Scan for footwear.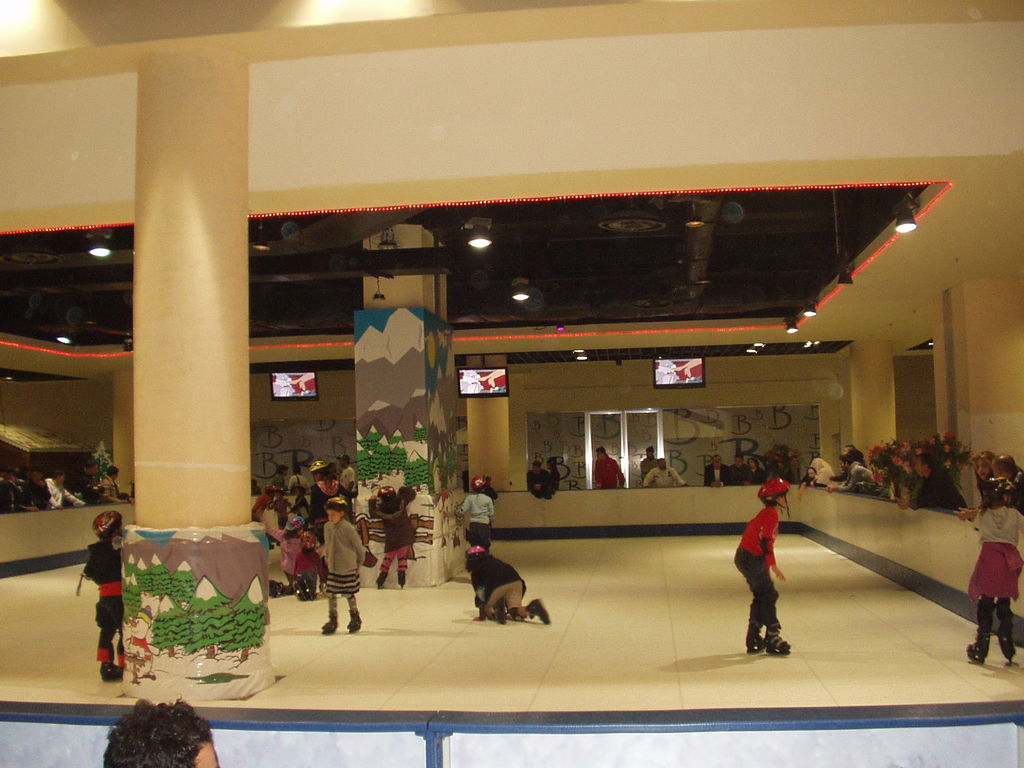
Scan result: BBox(522, 595, 553, 626).
